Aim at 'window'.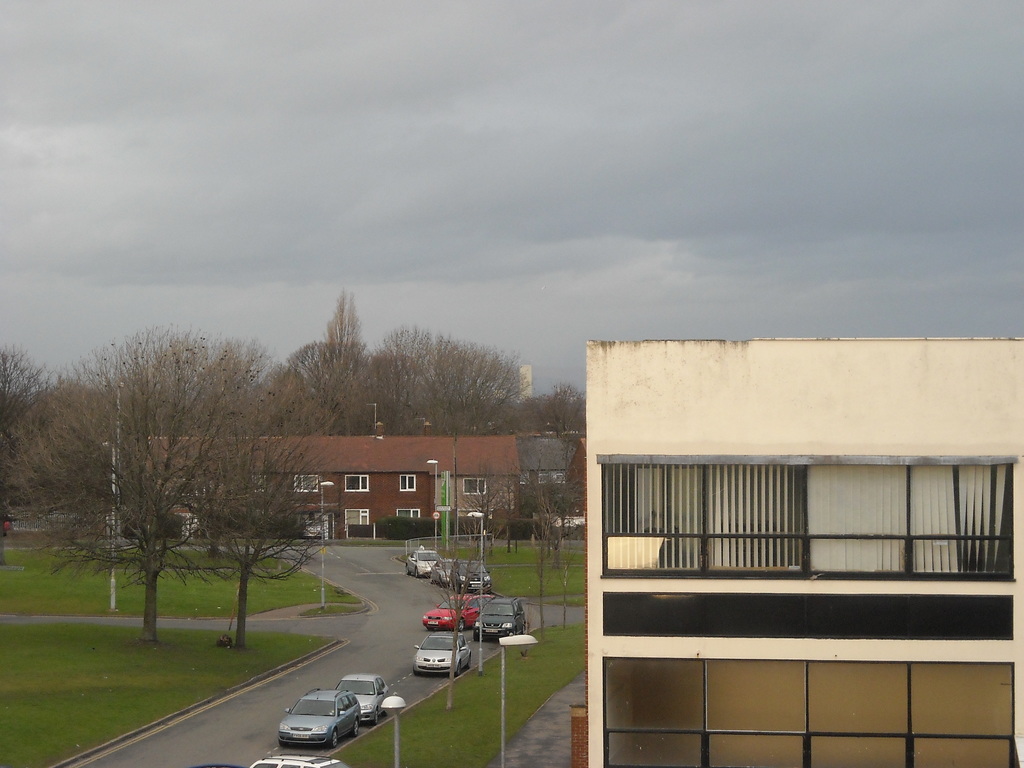
Aimed at detection(461, 476, 488, 497).
